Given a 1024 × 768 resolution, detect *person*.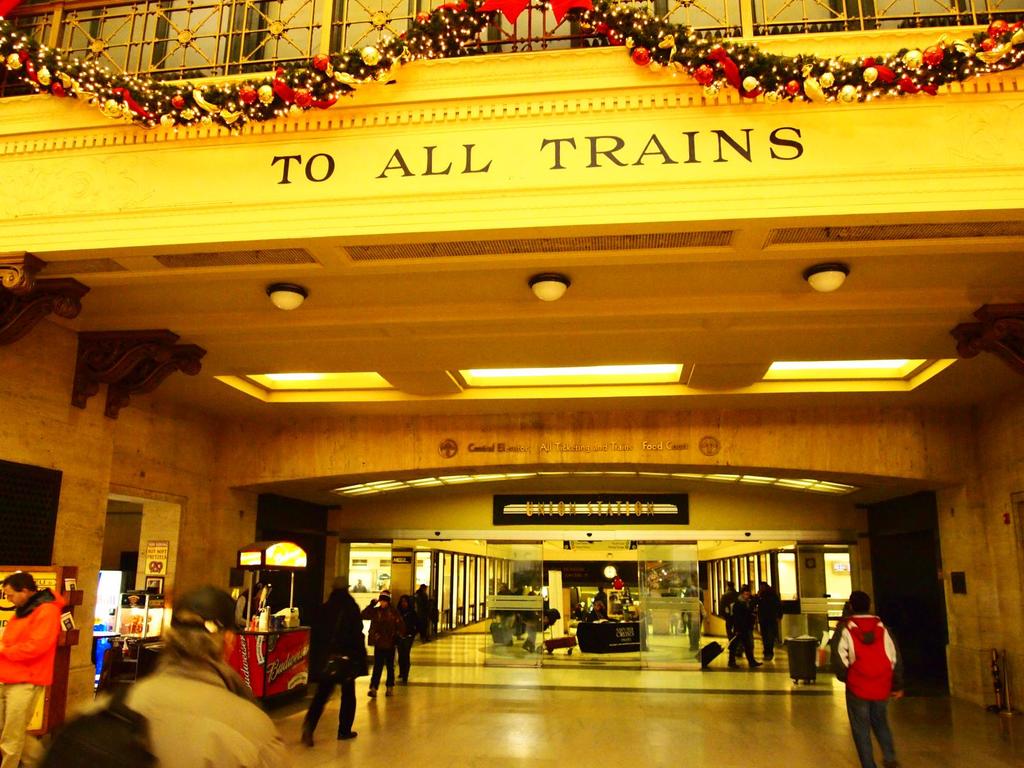
bbox(496, 579, 516, 646).
